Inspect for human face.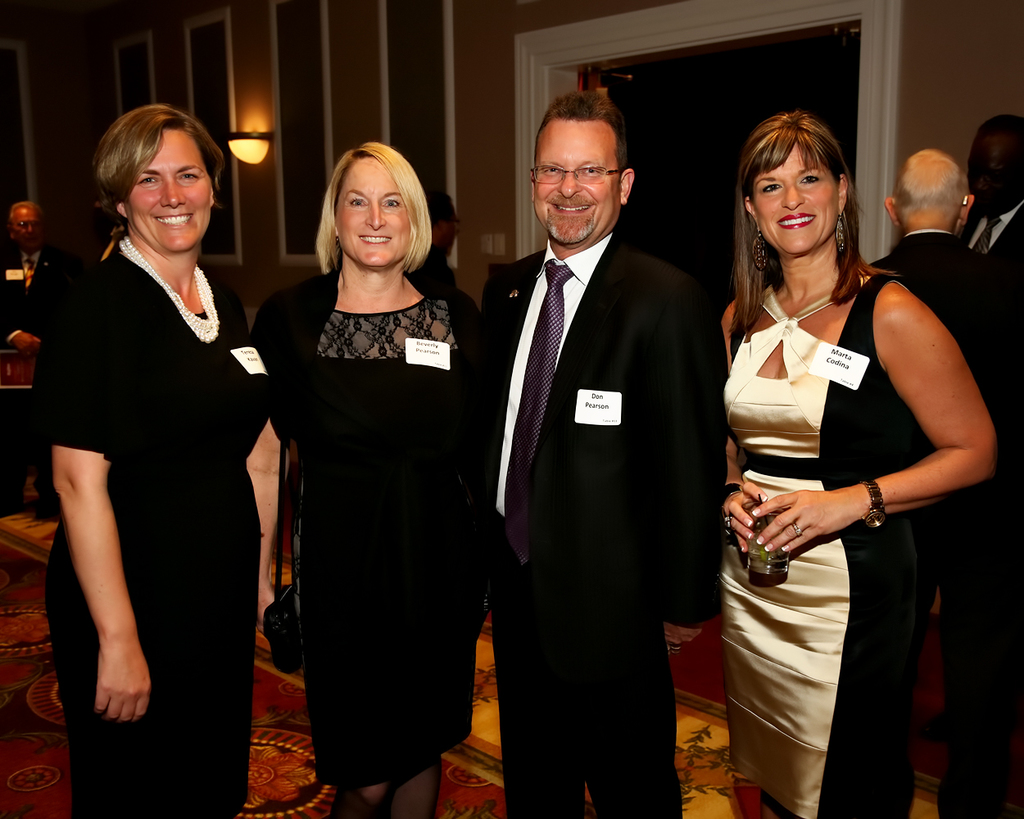
Inspection: 338, 159, 415, 269.
